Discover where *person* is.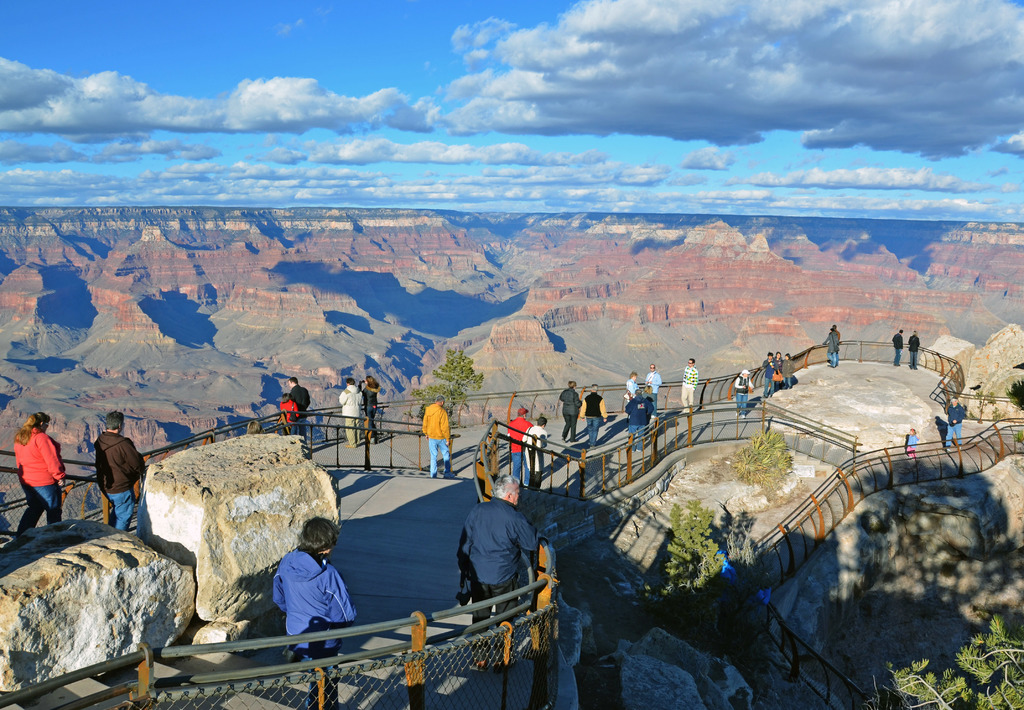
Discovered at box(625, 371, 637, 403).
